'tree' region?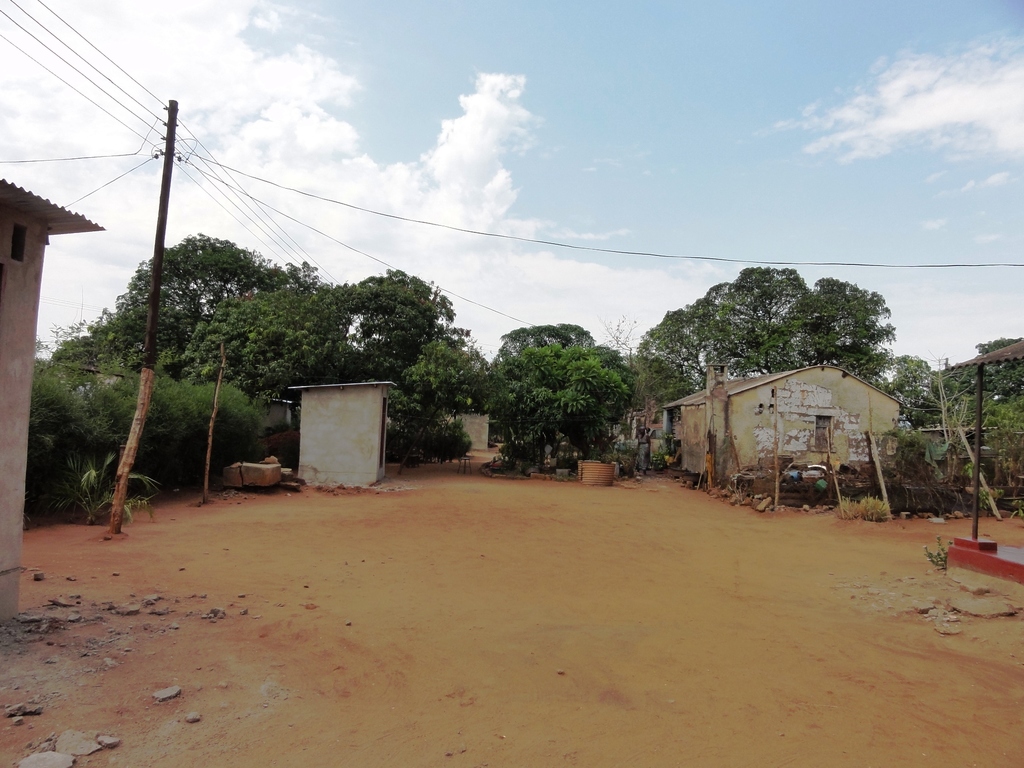
[x1=641, y1=260, x2=902, y2=426]
